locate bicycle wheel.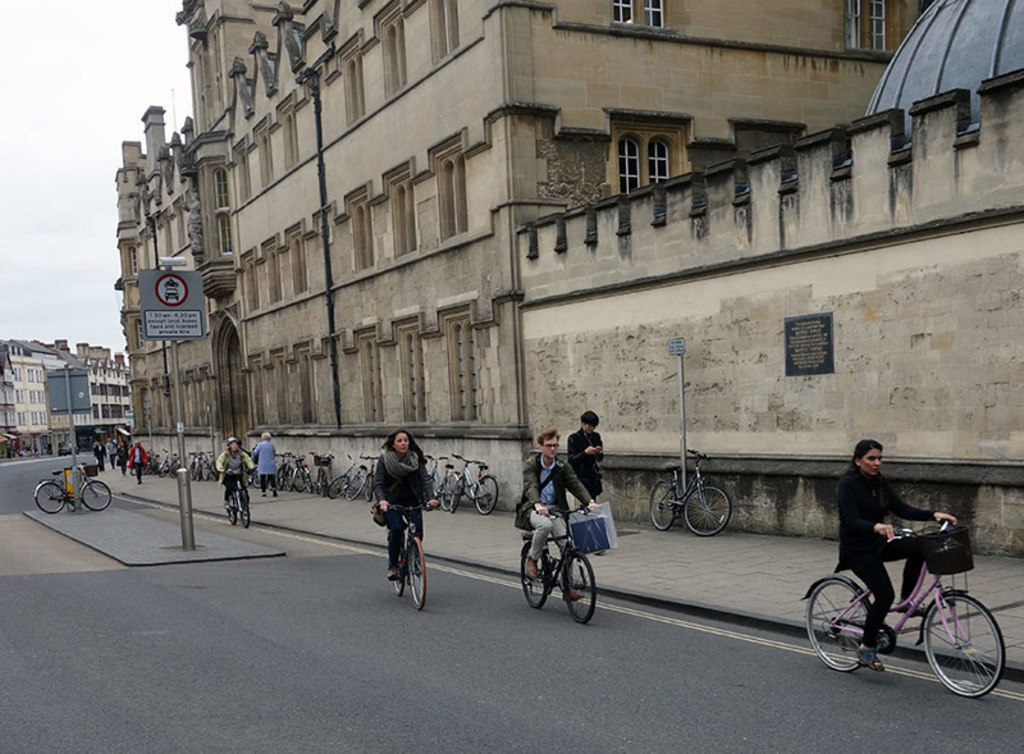
Bounding box: rect(934, 599, 998, 703).
